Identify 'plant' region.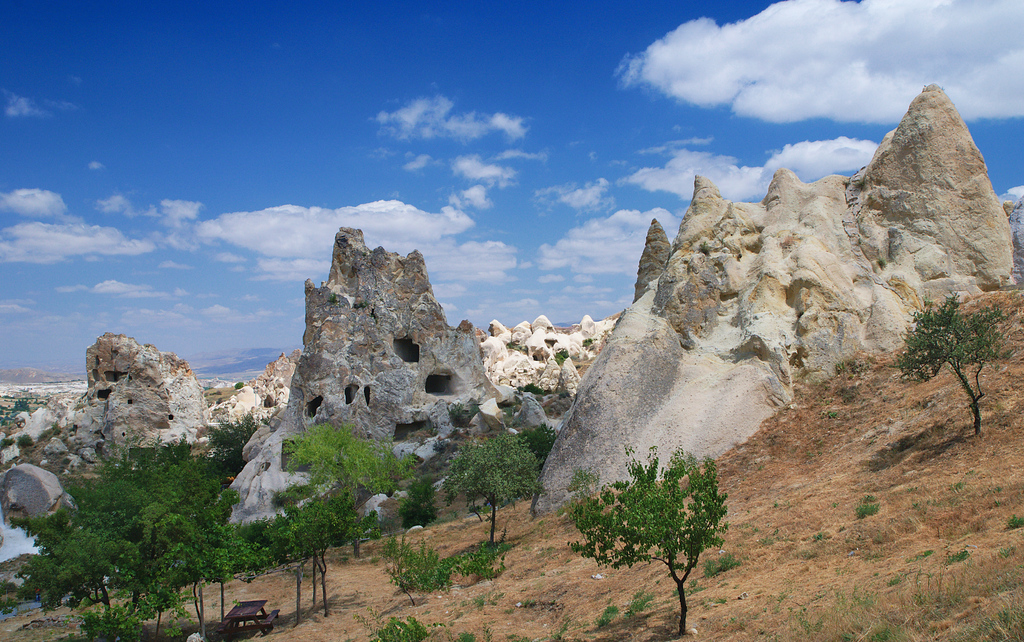
Region: rect(623, 586, 662, 613).
